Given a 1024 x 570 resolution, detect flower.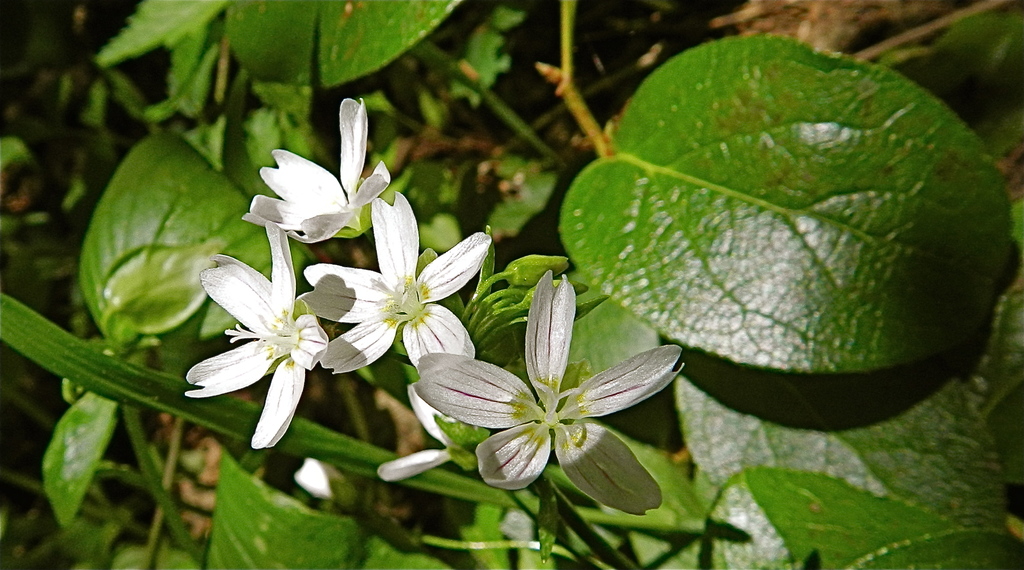
173 219 337 450.
